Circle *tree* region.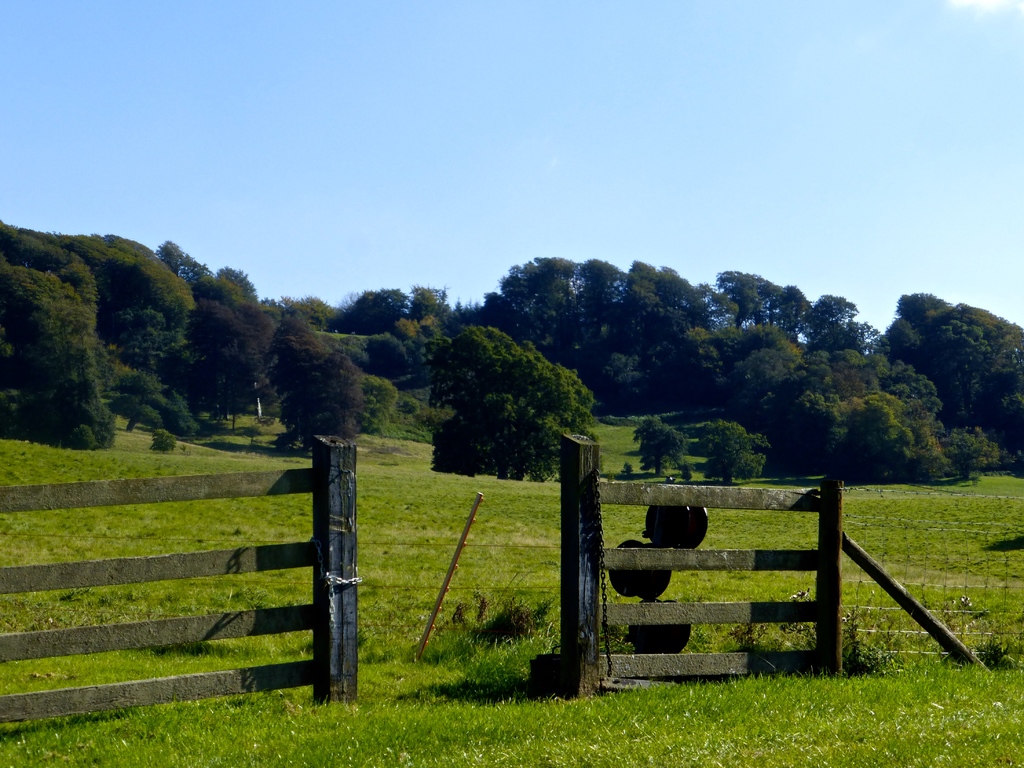
Region: locate(179, 299, 248, 415).
